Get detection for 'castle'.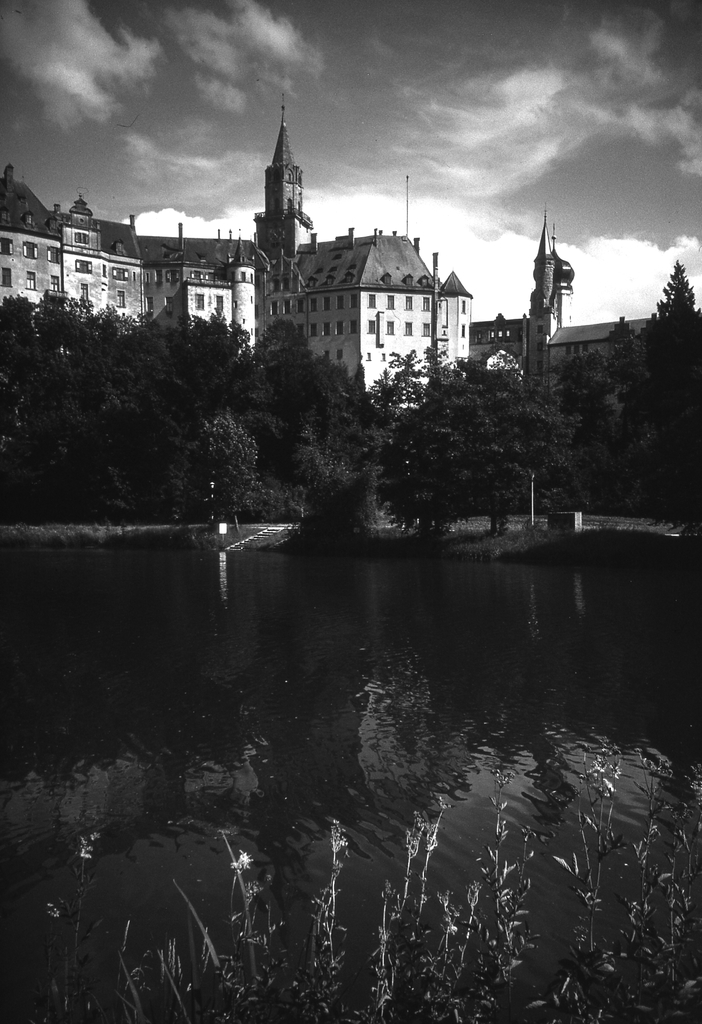
Detection: pyautogui.locateOnScreen(259, 221, 488, 415).
